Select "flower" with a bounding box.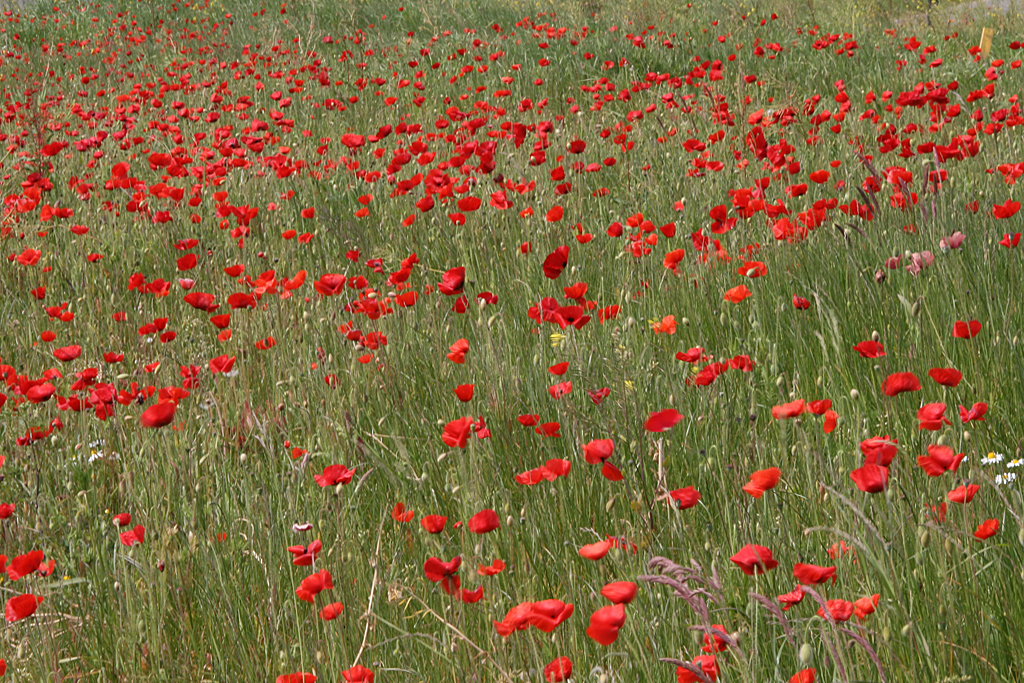
Rect(820, 594, 856, 618).
